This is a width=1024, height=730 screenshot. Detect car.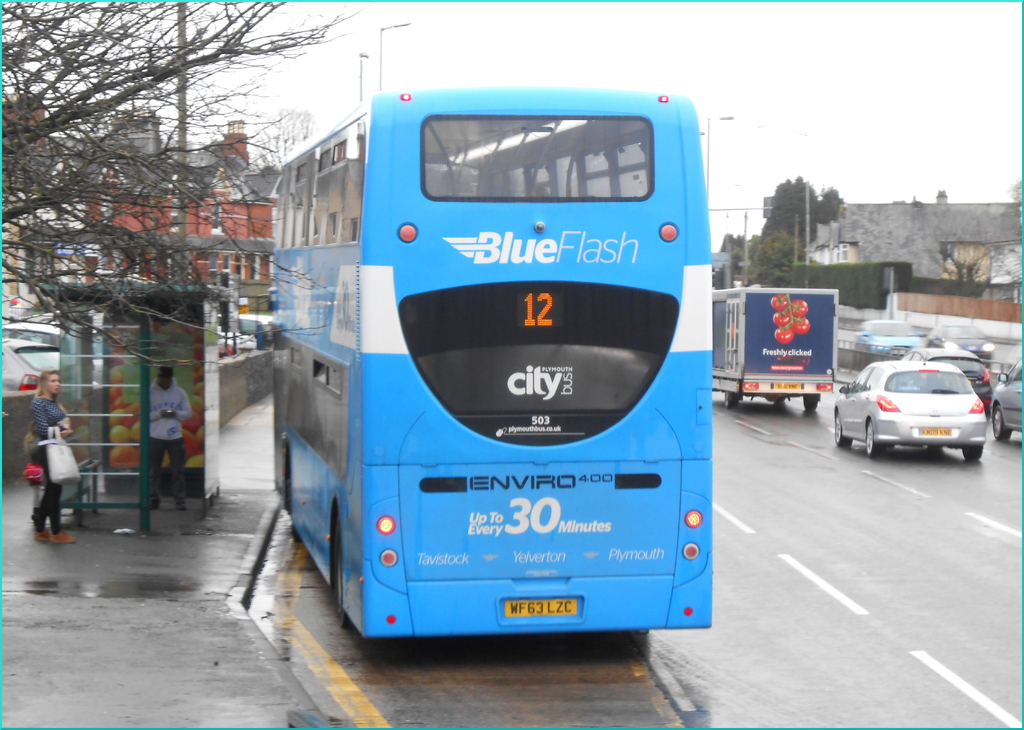
849/318/934/360.
